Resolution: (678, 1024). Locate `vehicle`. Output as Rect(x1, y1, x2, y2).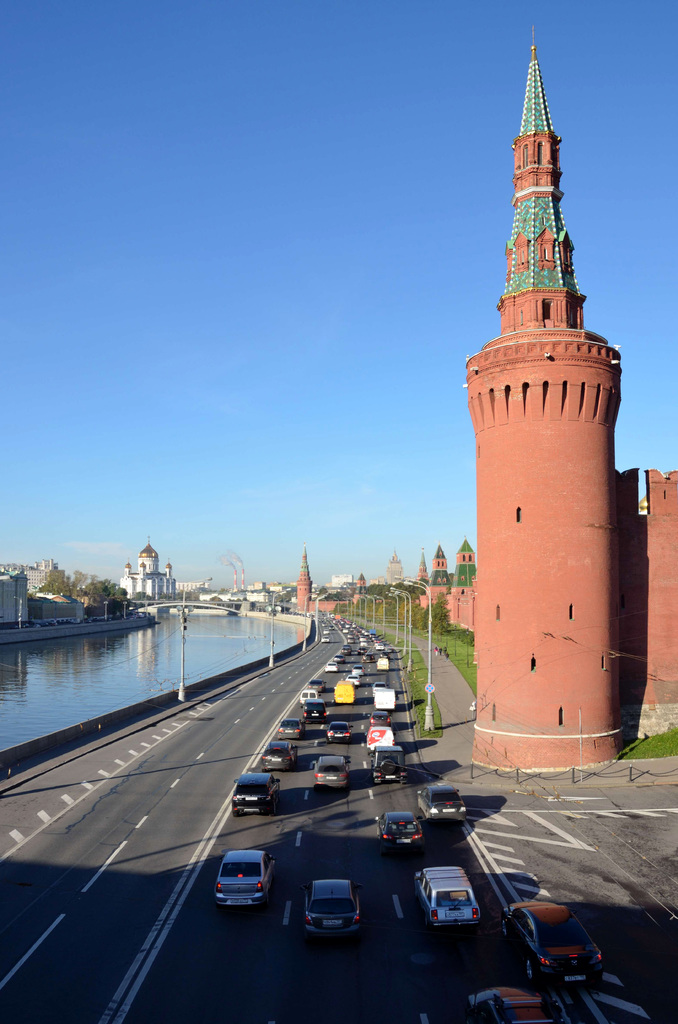
Rect(262, 738, 297, 767).
